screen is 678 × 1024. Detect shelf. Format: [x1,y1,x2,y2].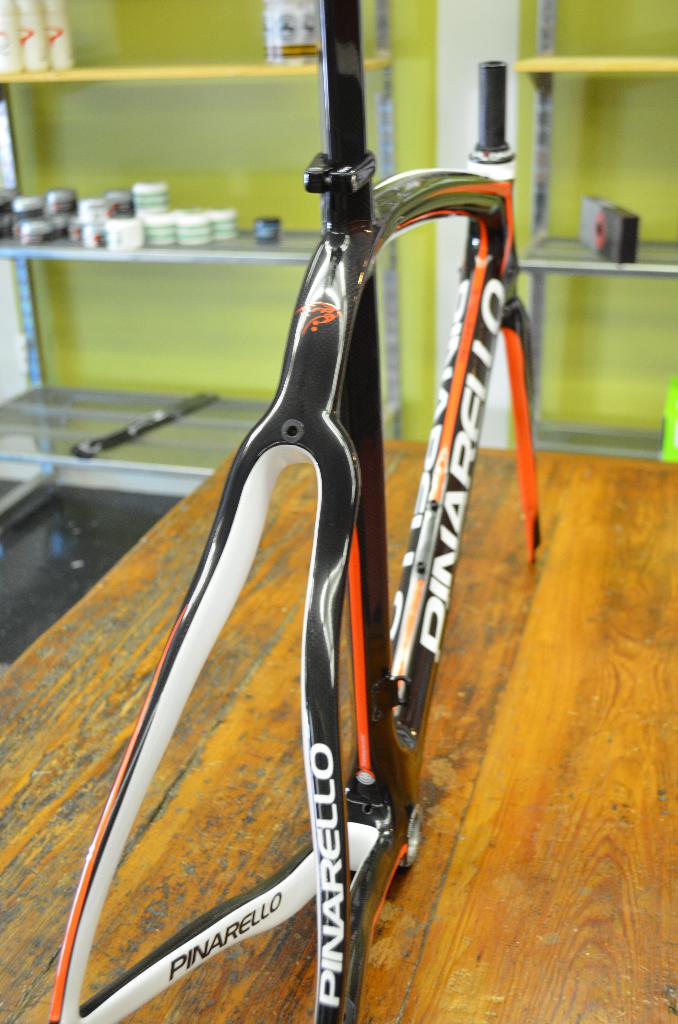
[0,3,444,514].
